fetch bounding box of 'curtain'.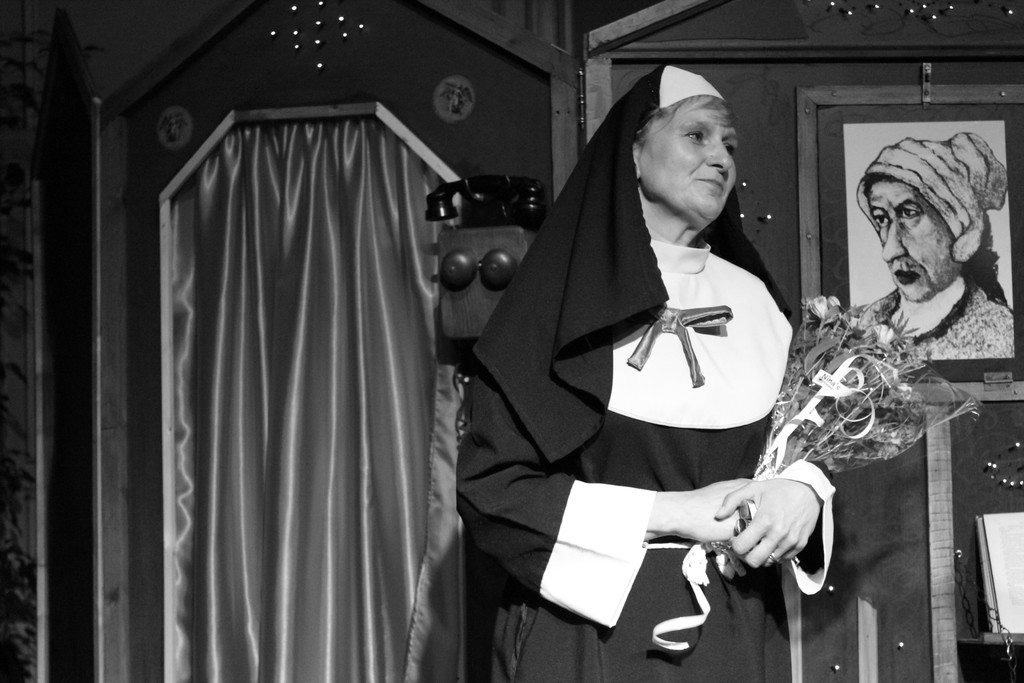
Bbox: box=[116, 99, 474, 682].
